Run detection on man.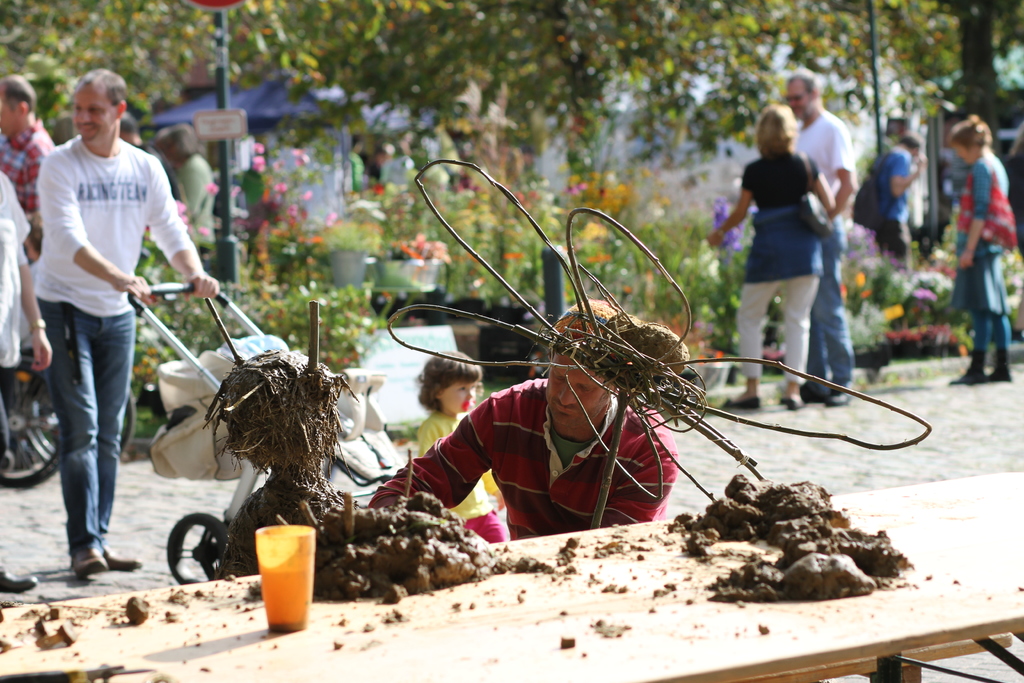
Result: [x1=864, y1=130, x2=924, y2=268].
